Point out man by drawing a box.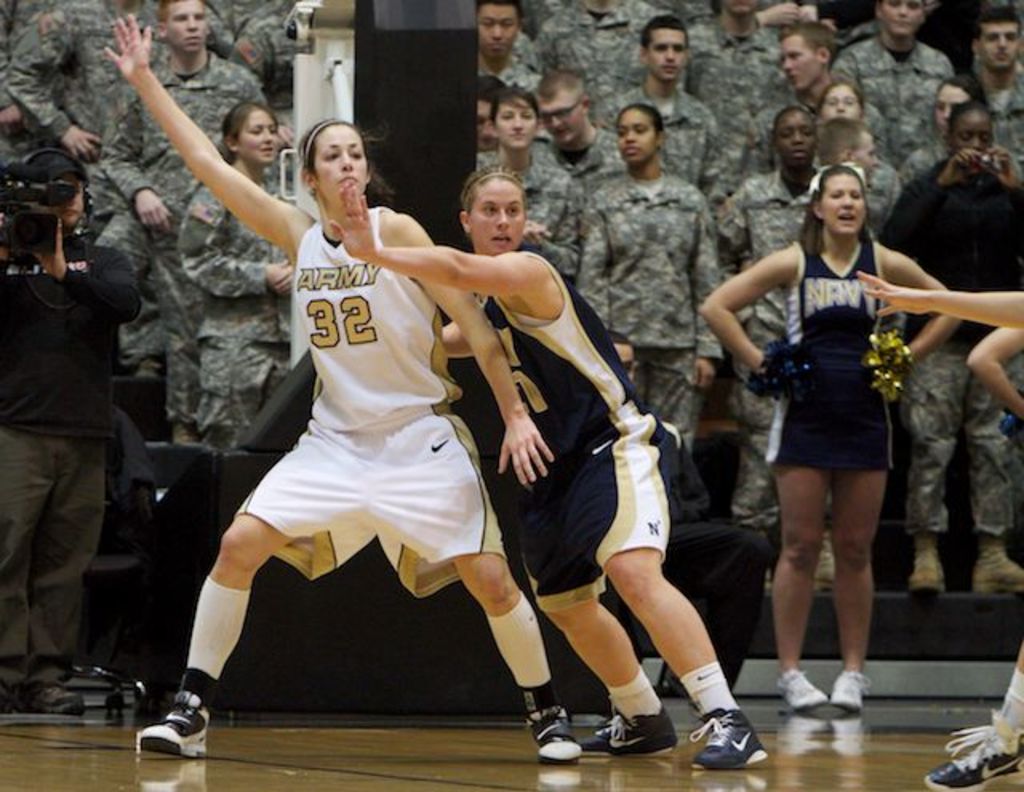
475/0/533/88.
